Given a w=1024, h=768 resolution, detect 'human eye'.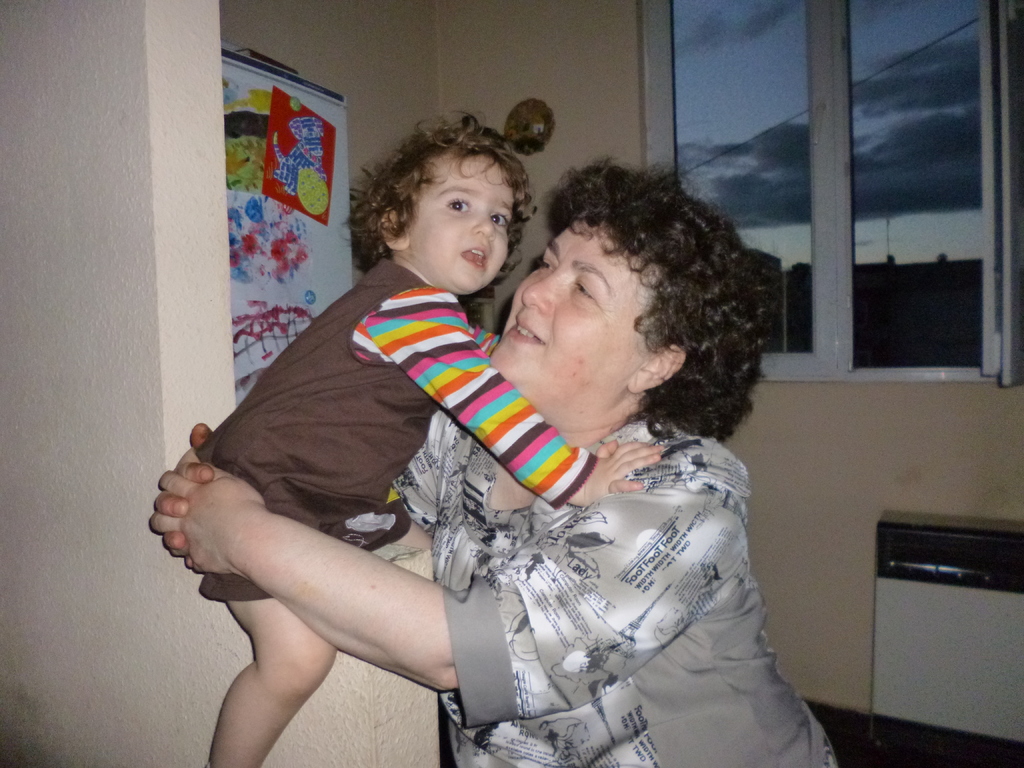
x1=444, y1=193, x2=474, y2=216.
